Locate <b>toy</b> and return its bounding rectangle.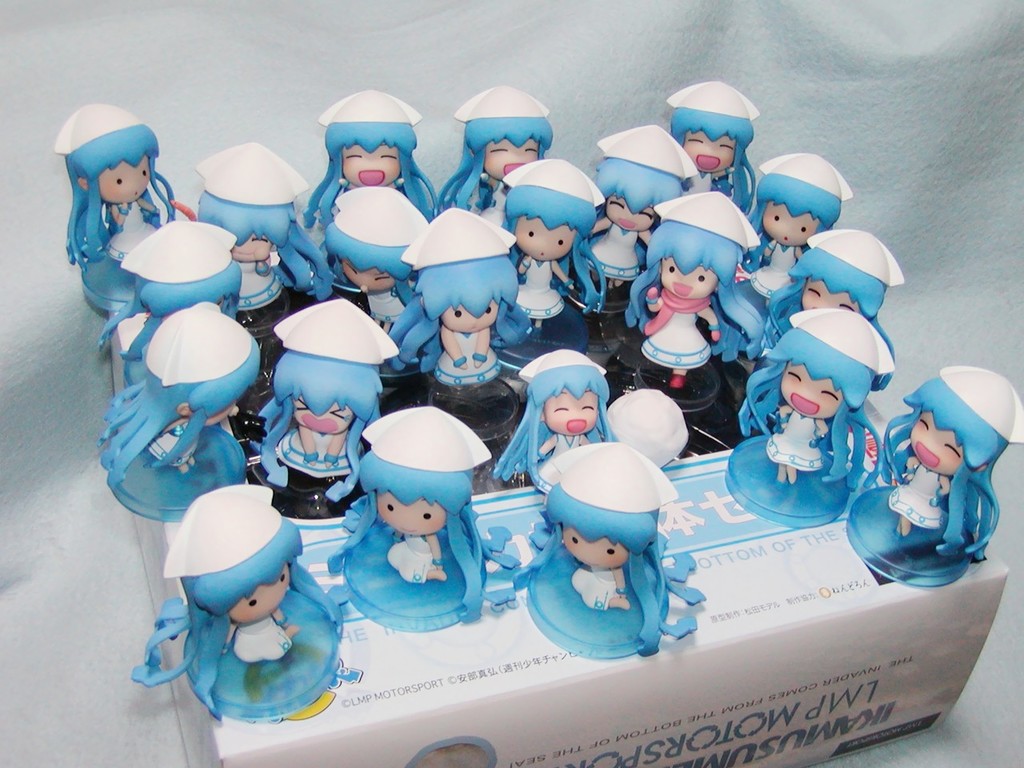
rect(622, 190, 761, 410).
